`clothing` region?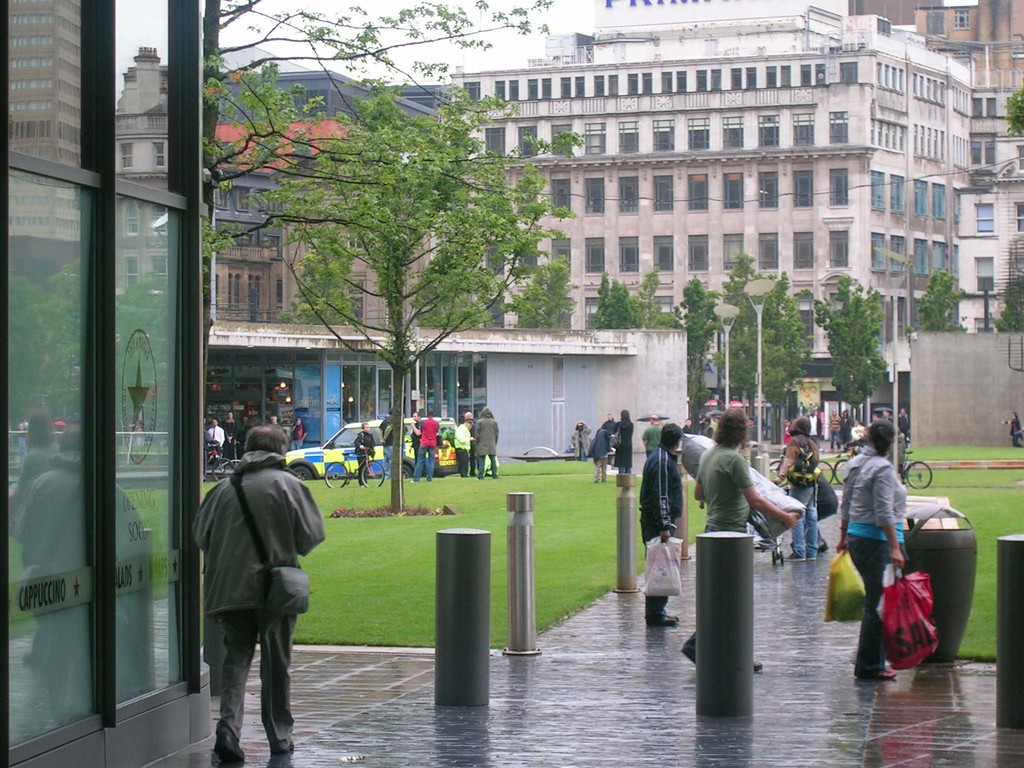
(x1=621, y1=446, x2=692, y2=620)
